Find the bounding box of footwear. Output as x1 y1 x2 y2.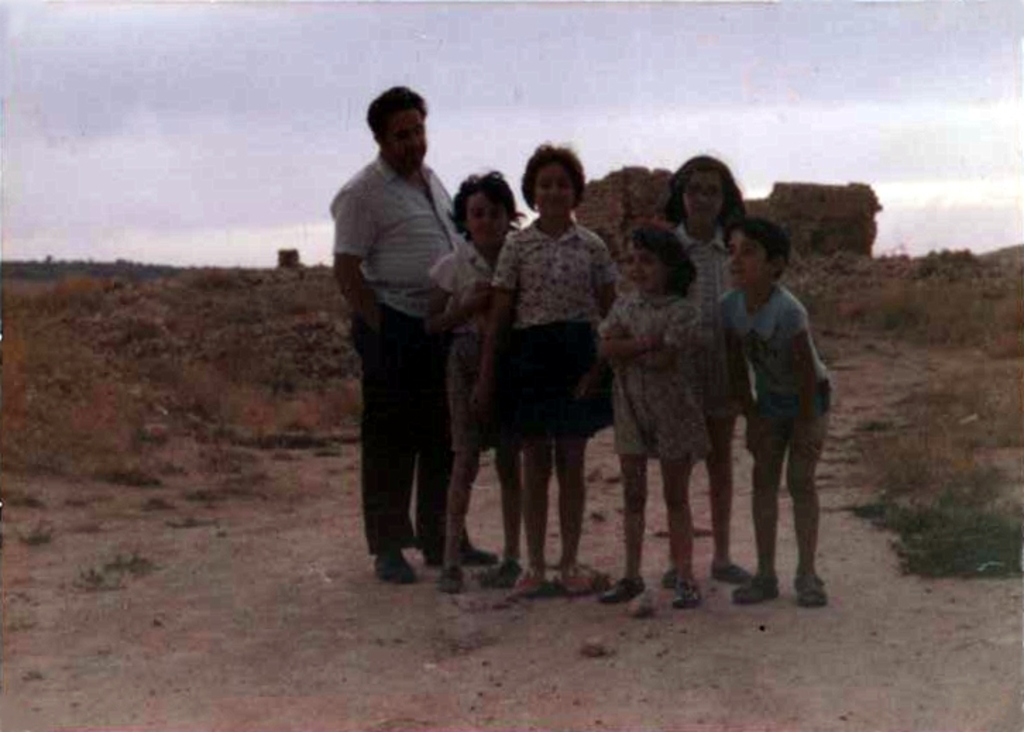
731 571 777 606.
